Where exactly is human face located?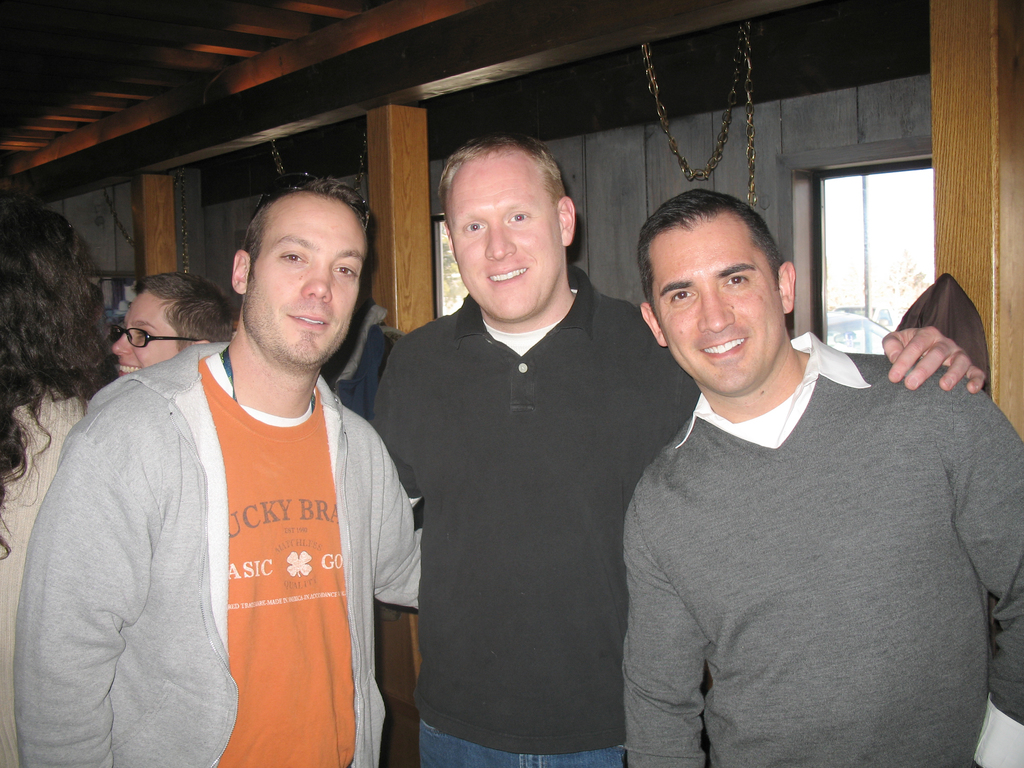
Its bounding box is rect(241, 193, 367, 367).
